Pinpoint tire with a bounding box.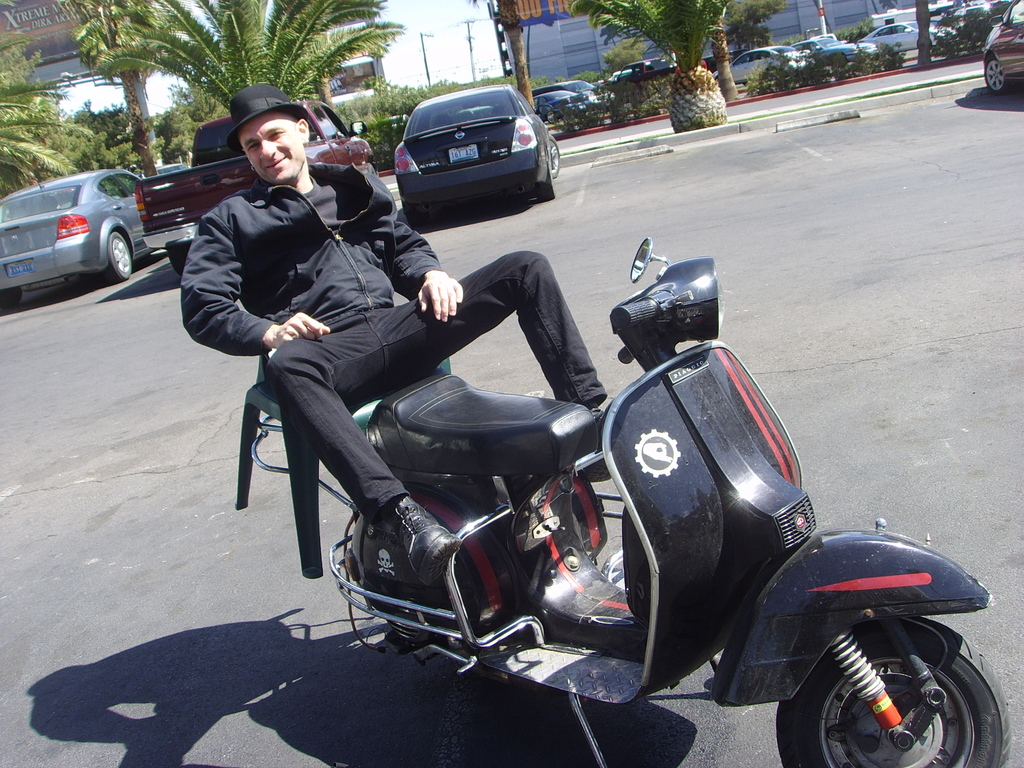
{"x1": 548, "y1": 132, "x2": 559, "y2": 172}.
